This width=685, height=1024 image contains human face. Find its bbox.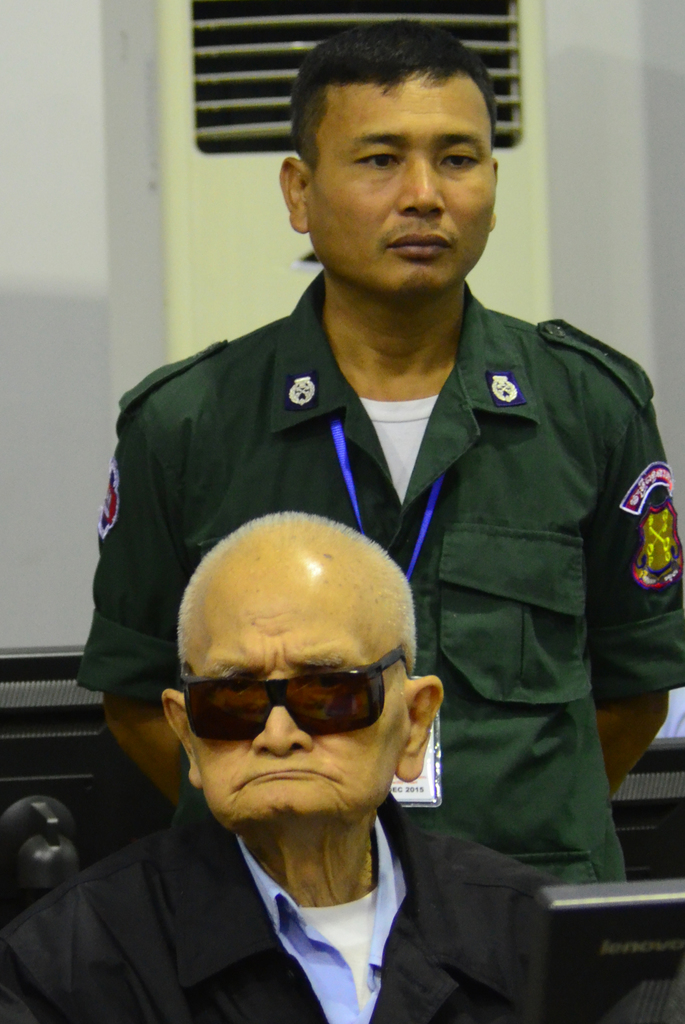
Rect(311, 71, 500, 304).
